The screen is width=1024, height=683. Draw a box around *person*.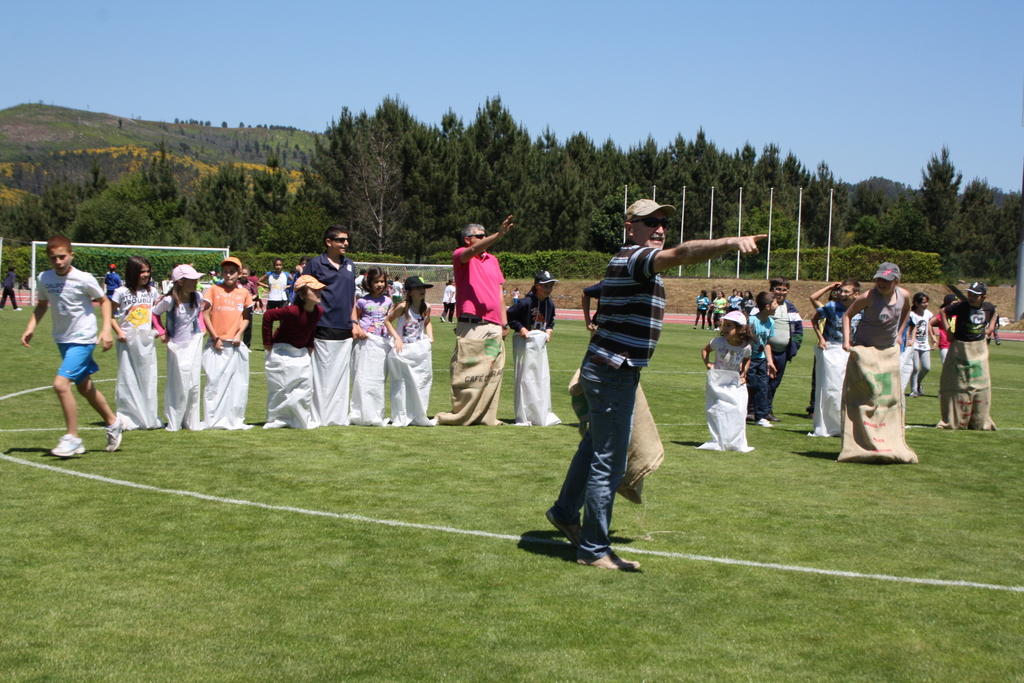
box=[535, 198, 781, 575].
